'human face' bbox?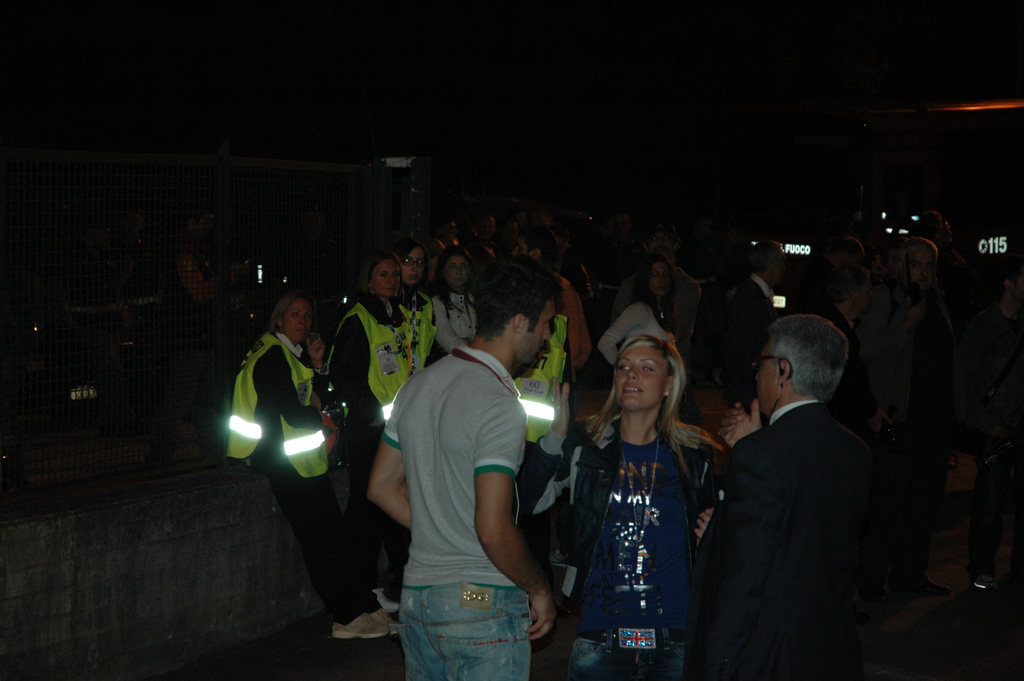
region(612, 345, 666, 408)
